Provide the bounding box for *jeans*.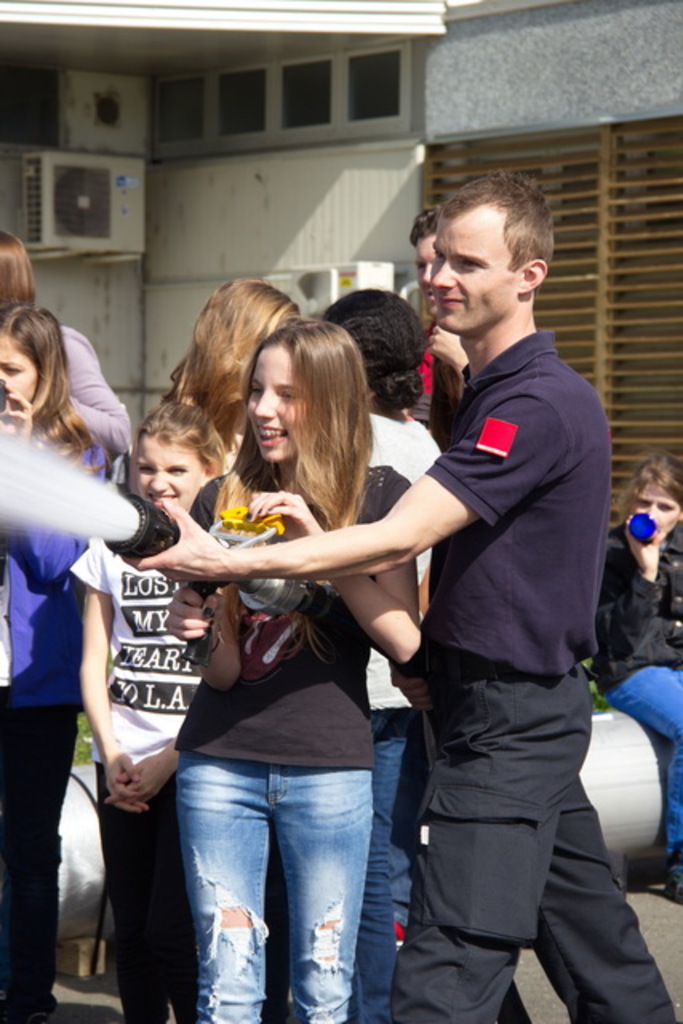
bbox(352, 706, 421, 1022).
